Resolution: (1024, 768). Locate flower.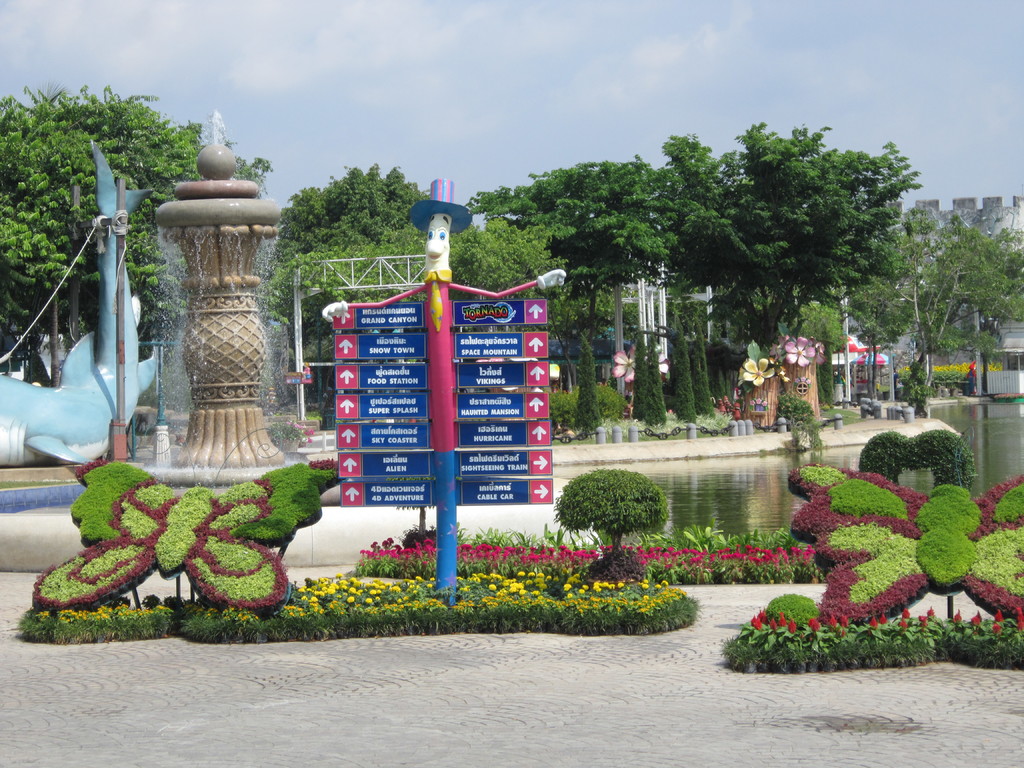
(793, 378, 797, 386).
